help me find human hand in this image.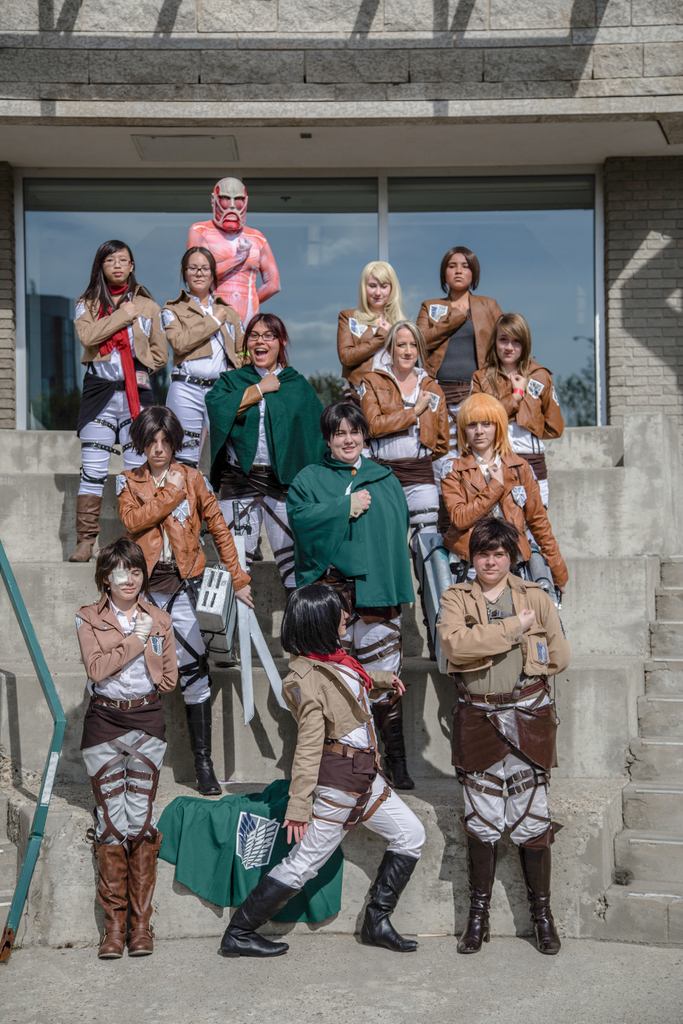
Found it: (x1=454, y1=297, x2=473, y2=316).
